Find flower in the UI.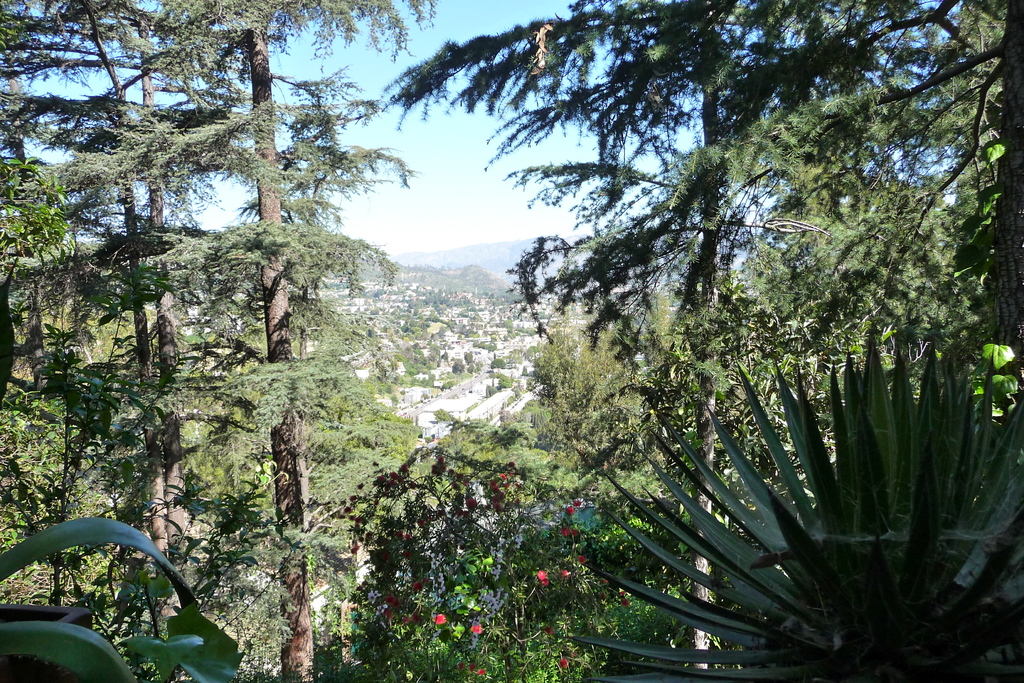
UI element at bbox(402, 616, 408, 625).
